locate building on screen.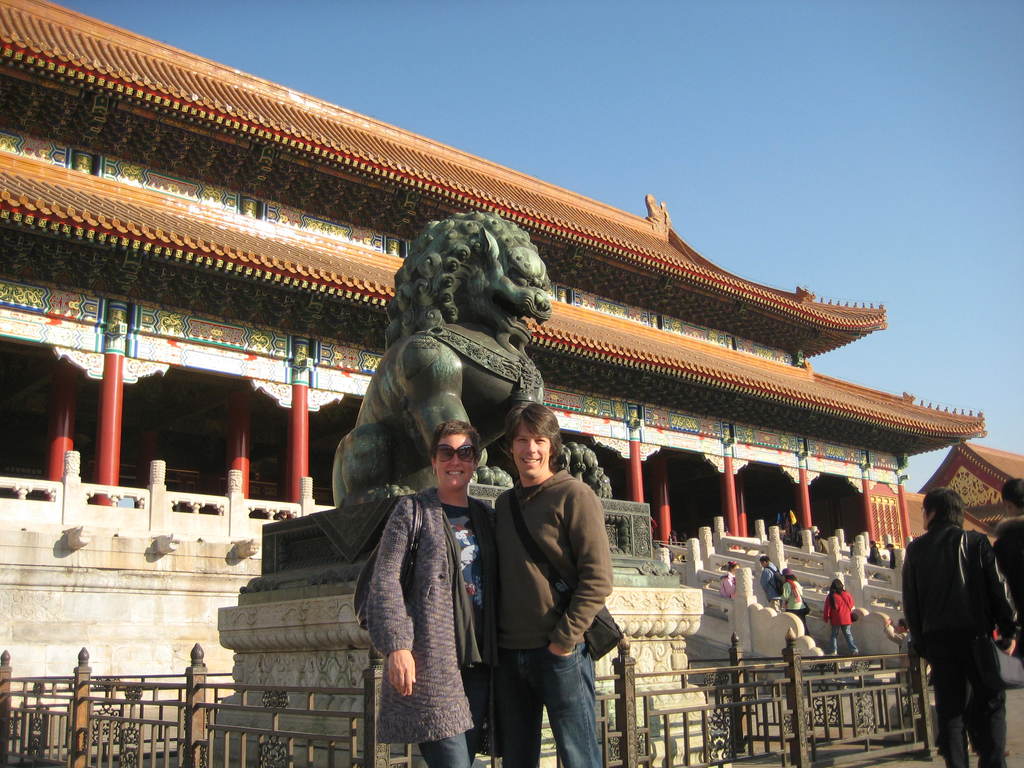
On screen at pyautogui.locateOnScreen(0, 0, 1023, 714).
